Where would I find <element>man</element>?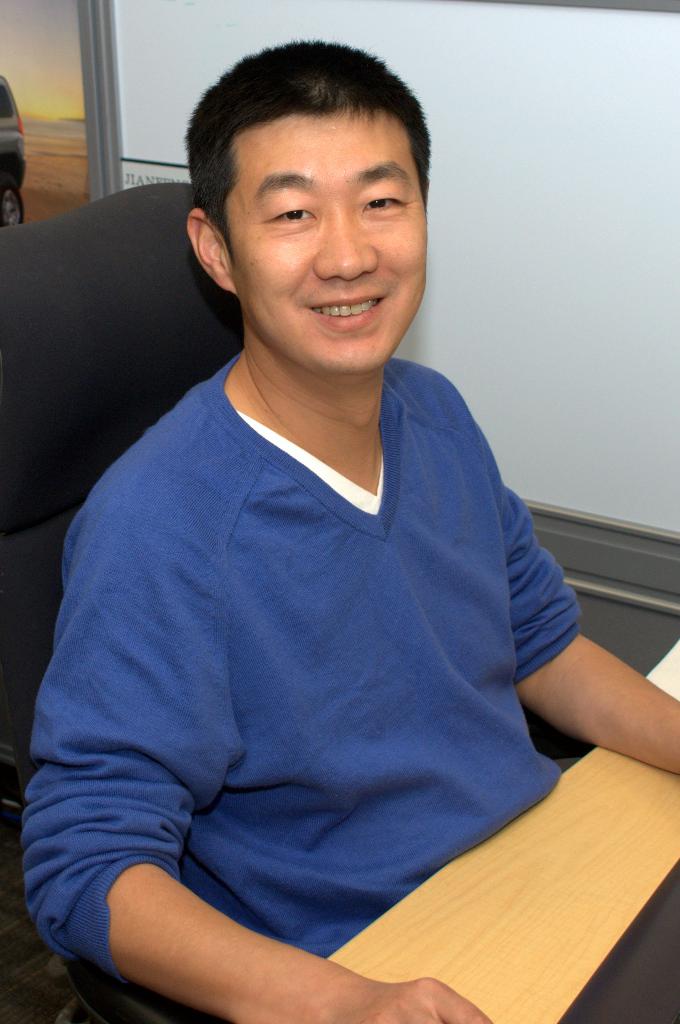
At l=35, t=46, r=617, b=977.
